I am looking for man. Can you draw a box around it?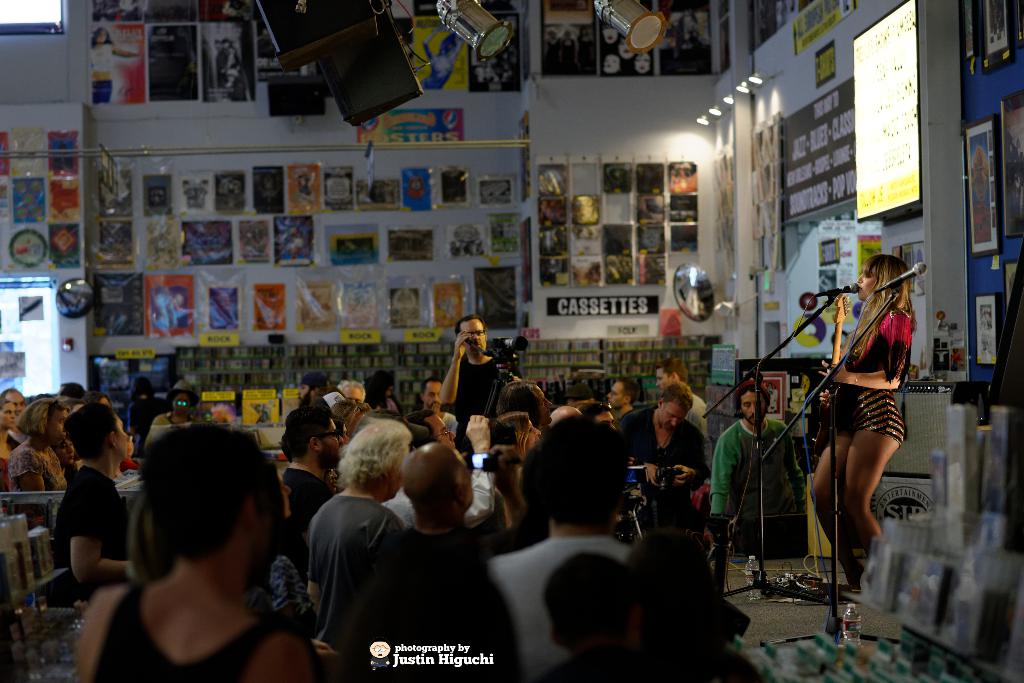
Sure, the bounding box is crop(308, 418, 412, 654).
